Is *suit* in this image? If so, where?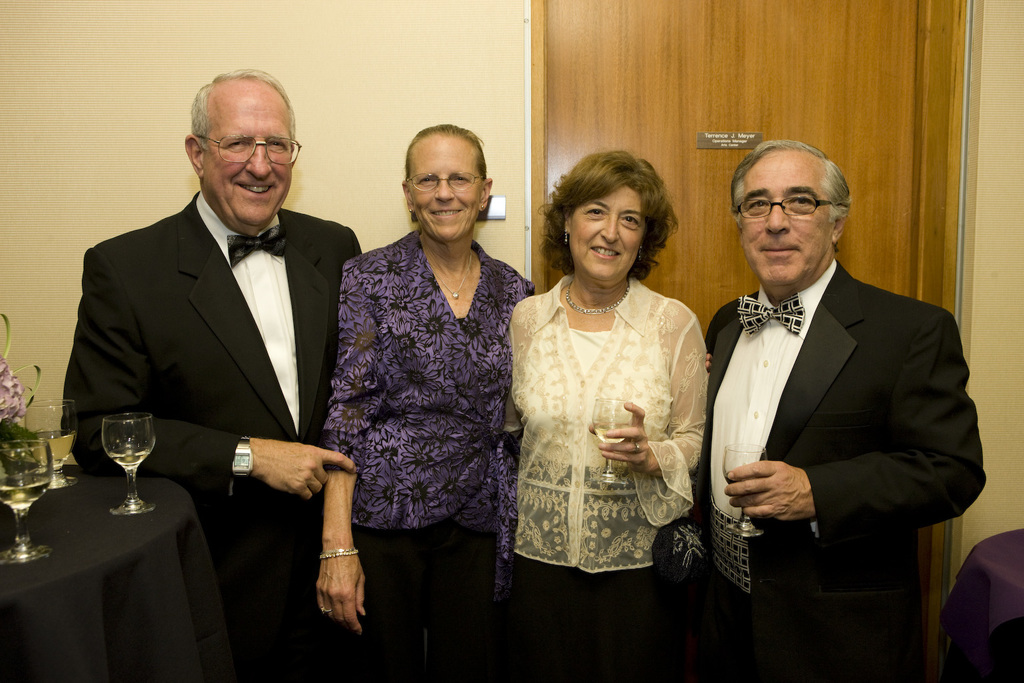
Yes, at 697:259:987:682.
